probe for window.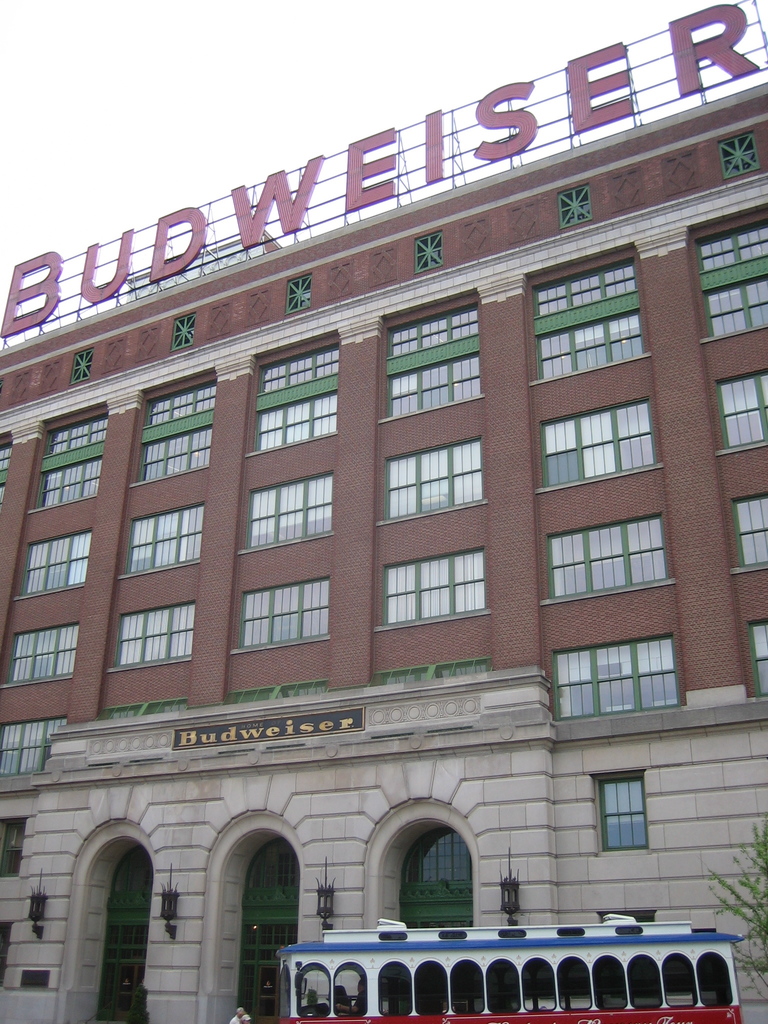
Probe result: box=[744, 611, 767, 700].
